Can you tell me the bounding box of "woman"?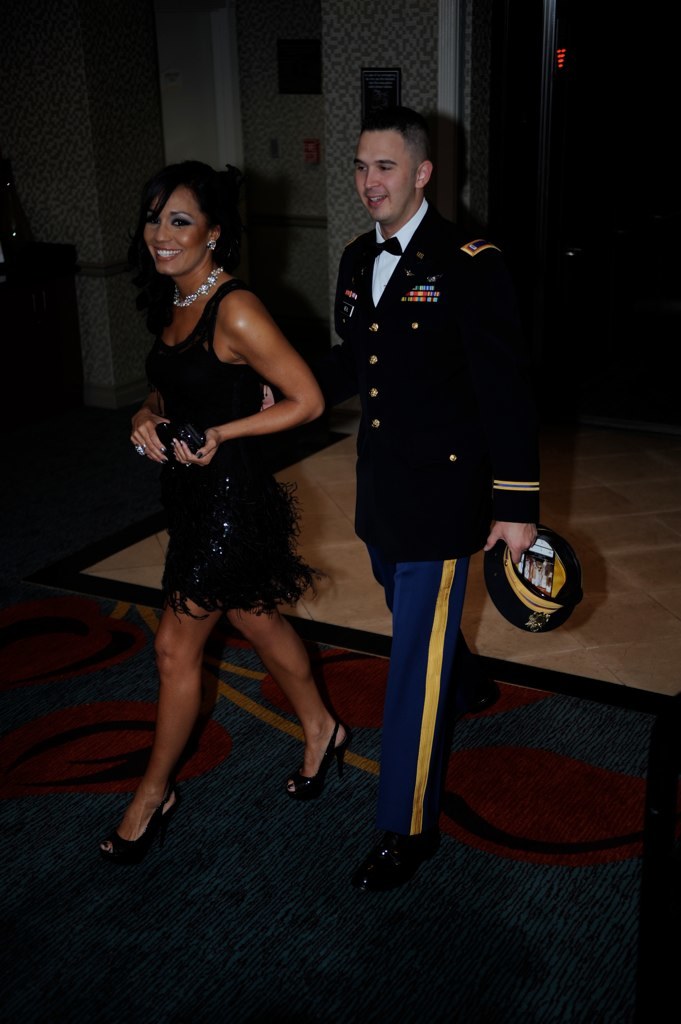
[x1=115, y1=145, x2=345, y2=707].
